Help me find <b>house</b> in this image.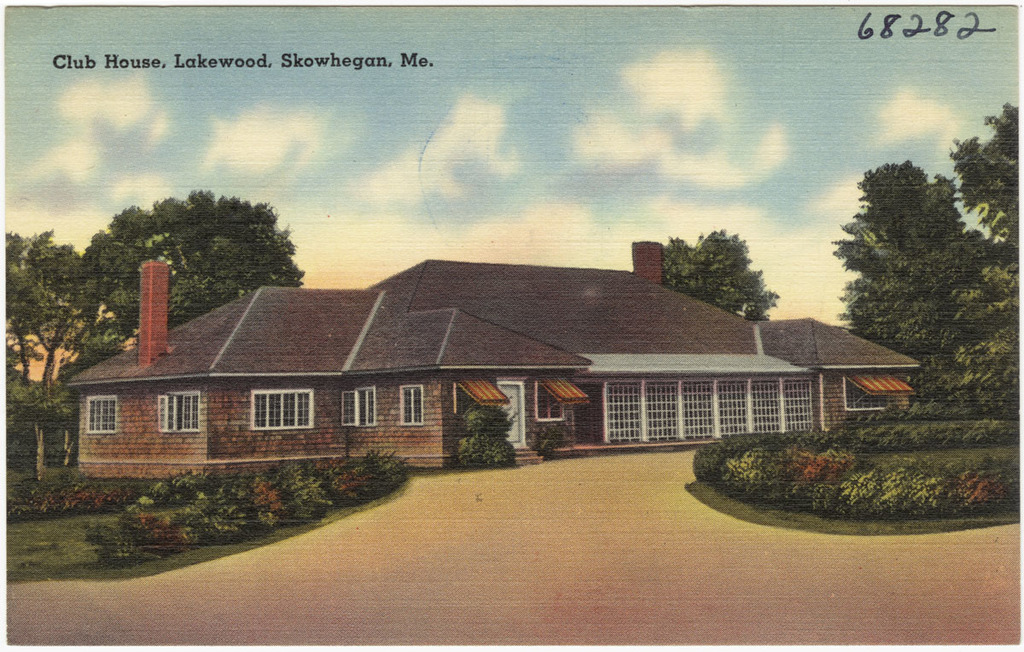
Found it: [66, 244, 924, 484].
